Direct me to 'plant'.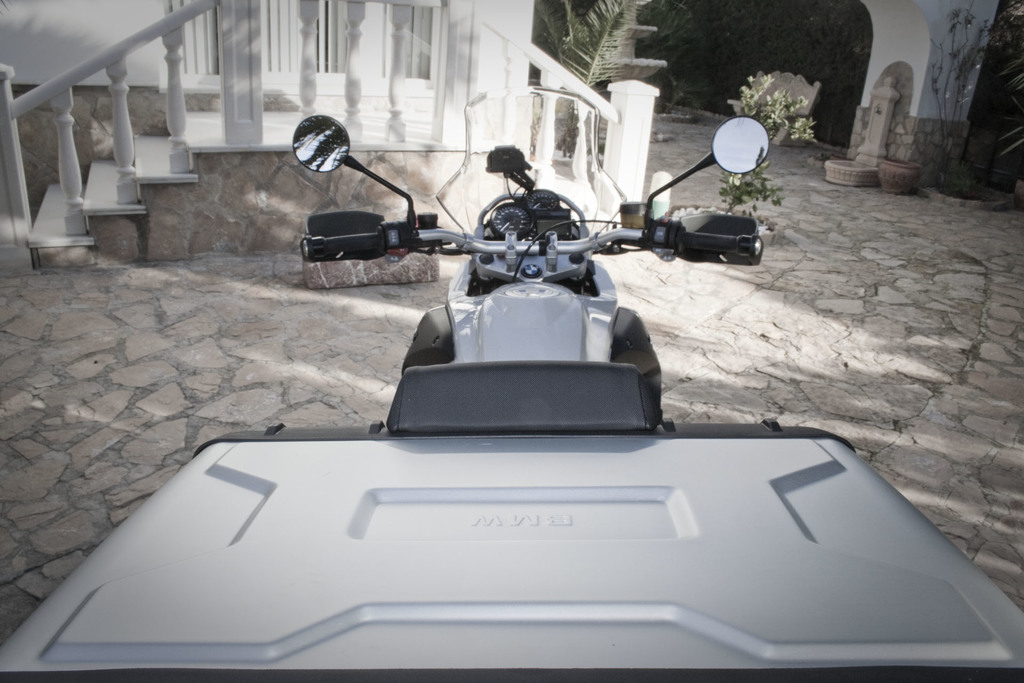
Direction: 929/10/1002/194.
